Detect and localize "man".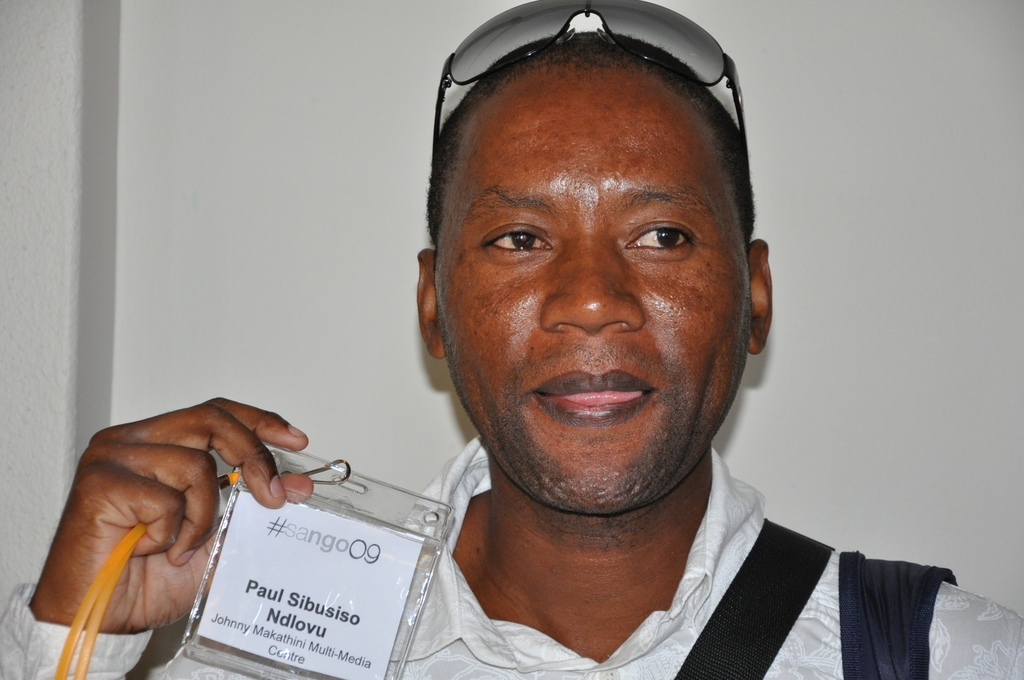
Localized at l=0, t=0, r=1023, b=679.
